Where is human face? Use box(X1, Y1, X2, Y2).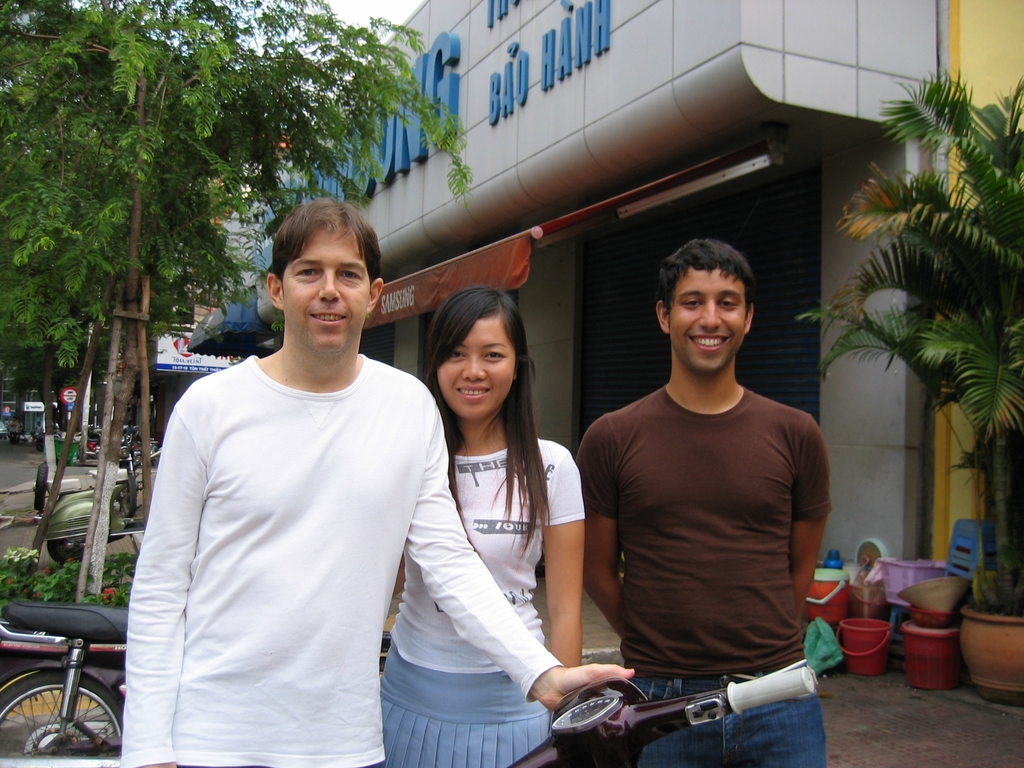
box(668, 265, 751, 371).
